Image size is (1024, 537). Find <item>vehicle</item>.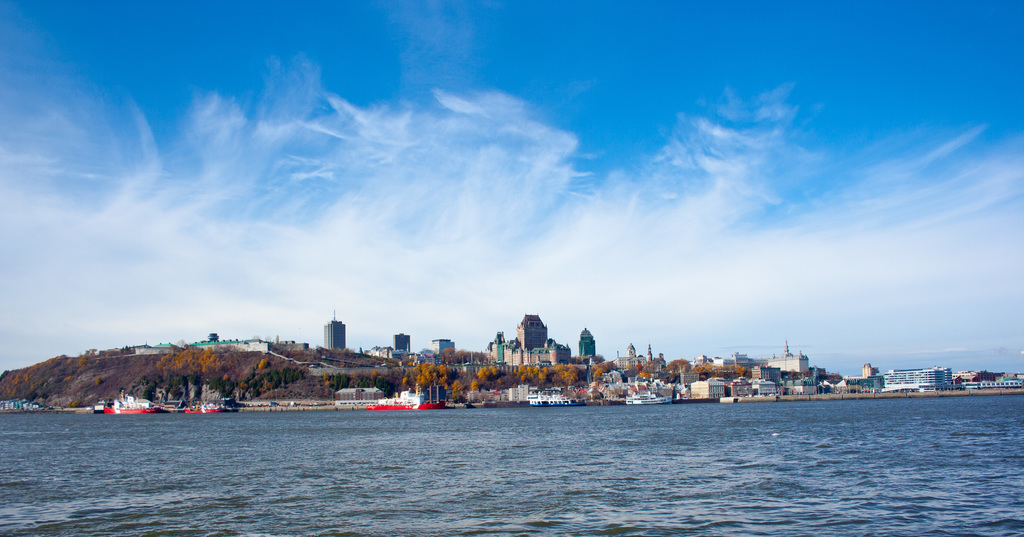
bbox(626, 384, 677, 405).
